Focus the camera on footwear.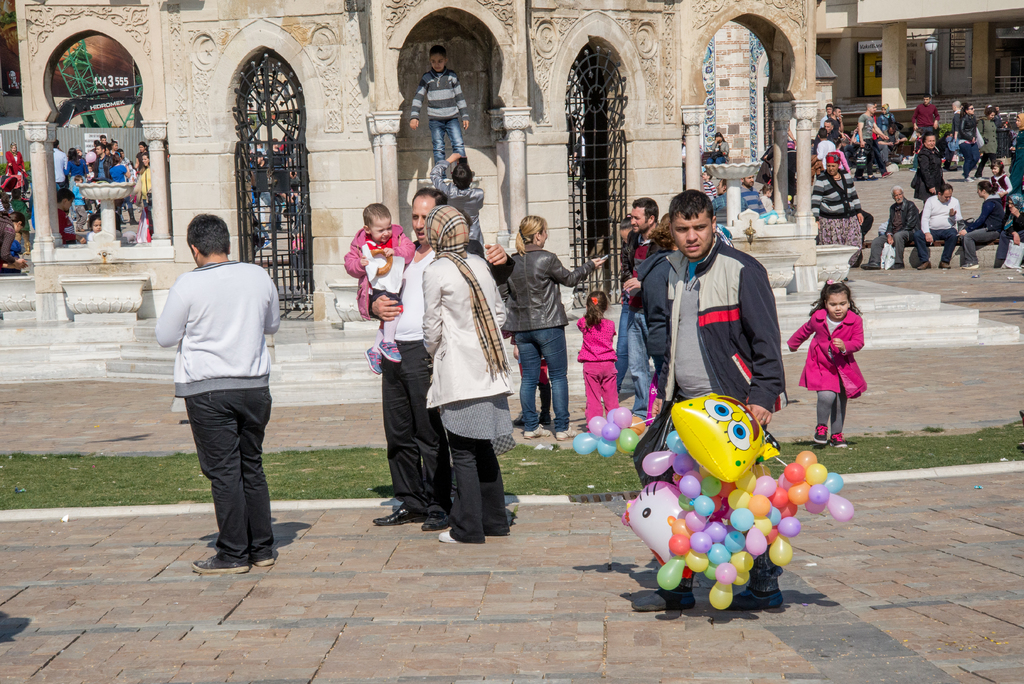
Focus region: (374,500,426,527).
